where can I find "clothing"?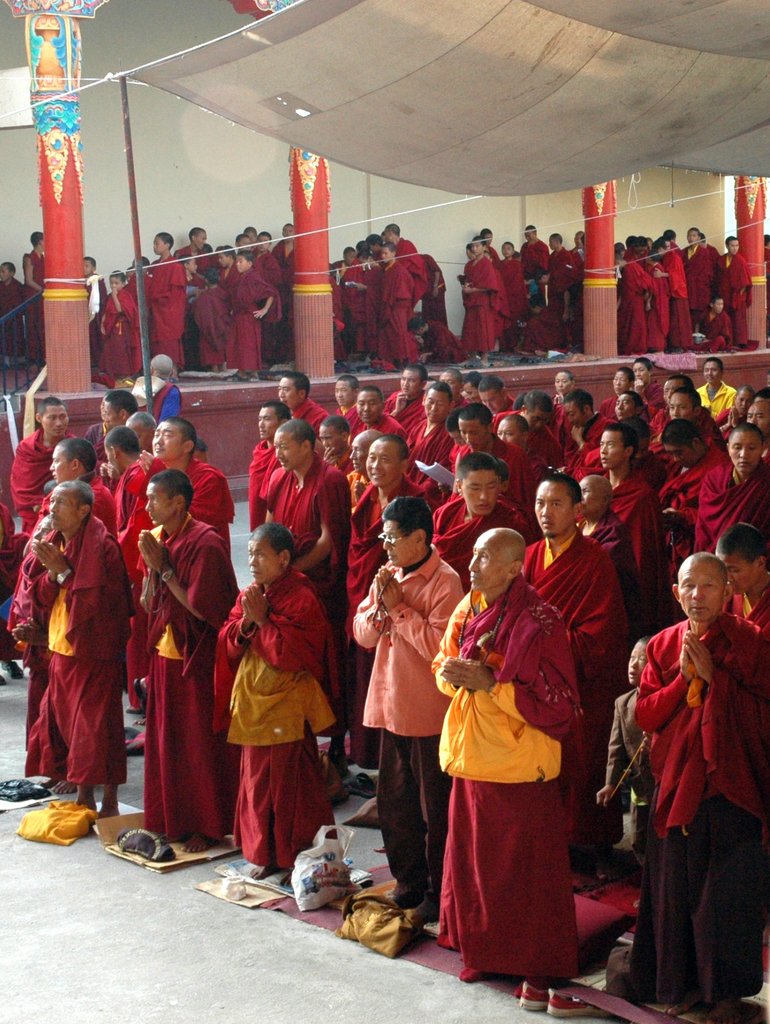
You can find it at locate(599, 398, 618, 417).
